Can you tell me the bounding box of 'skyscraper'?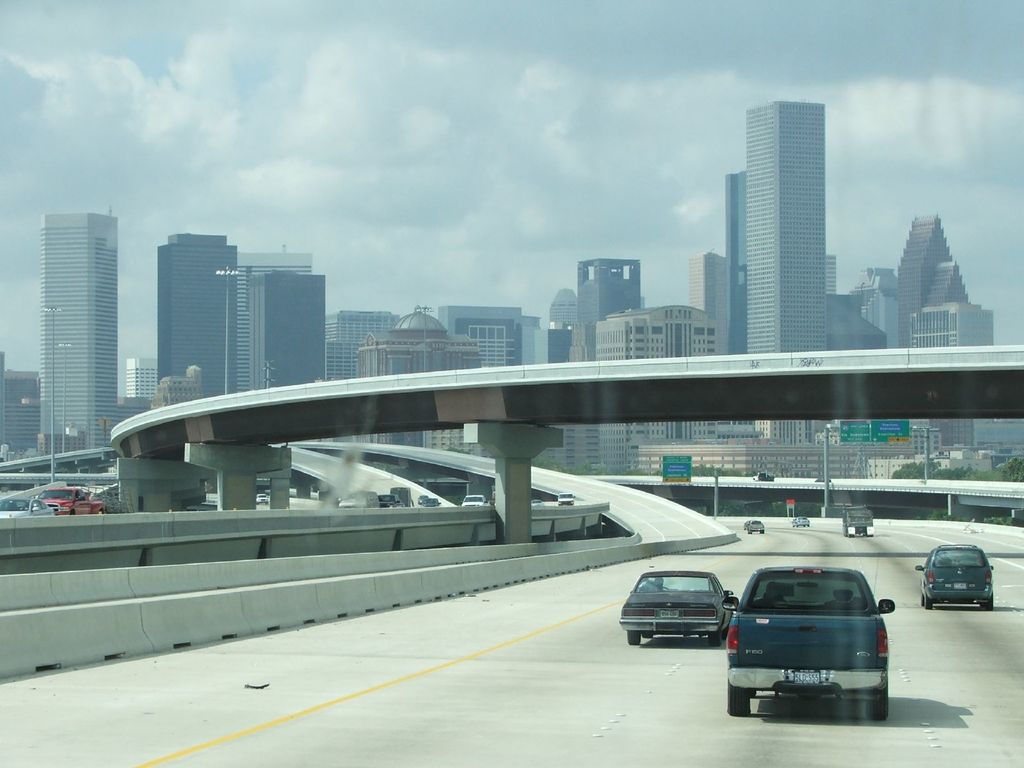
select_region(149, 229, 237, 398).
